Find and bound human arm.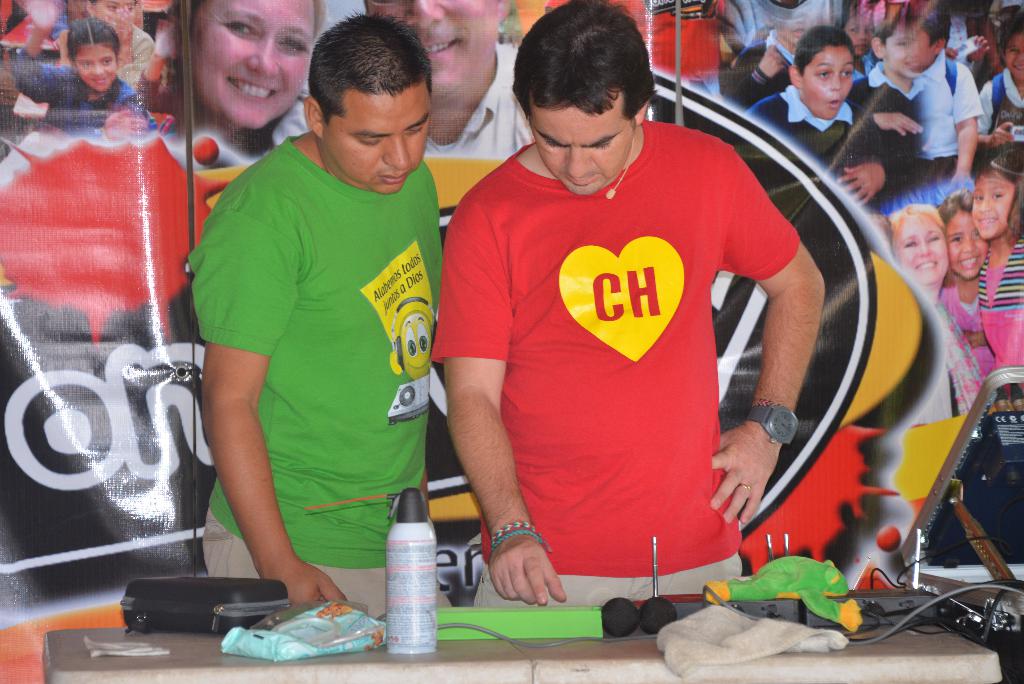
Bound: (824,105,924,167).
